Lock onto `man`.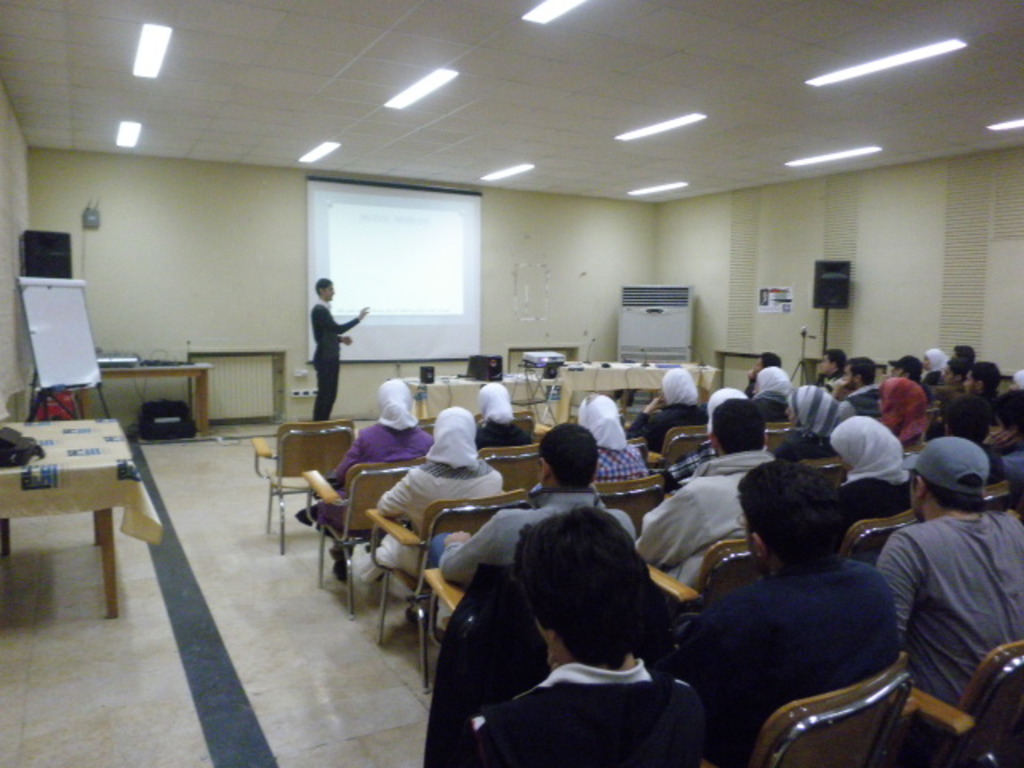
Locked: {"x1": 955, "y1": 344, "x2": 981, "y2": 373}.
